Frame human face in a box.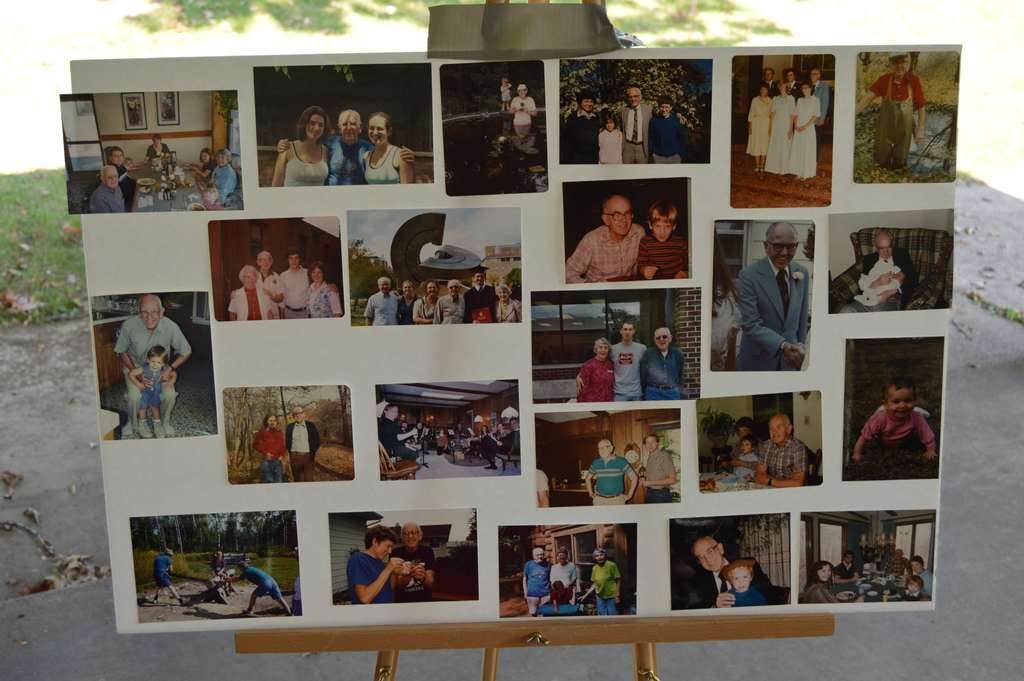
796, 85, 814, 99.
